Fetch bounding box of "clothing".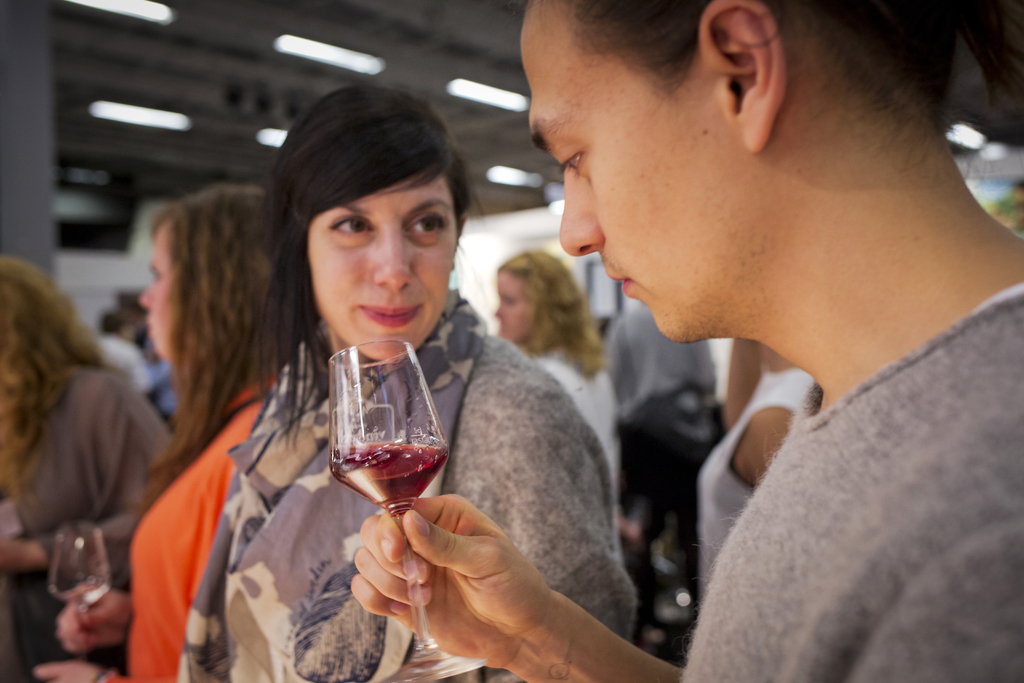
Bbox: x1=177 y1=280 x2=640 y2=682.
